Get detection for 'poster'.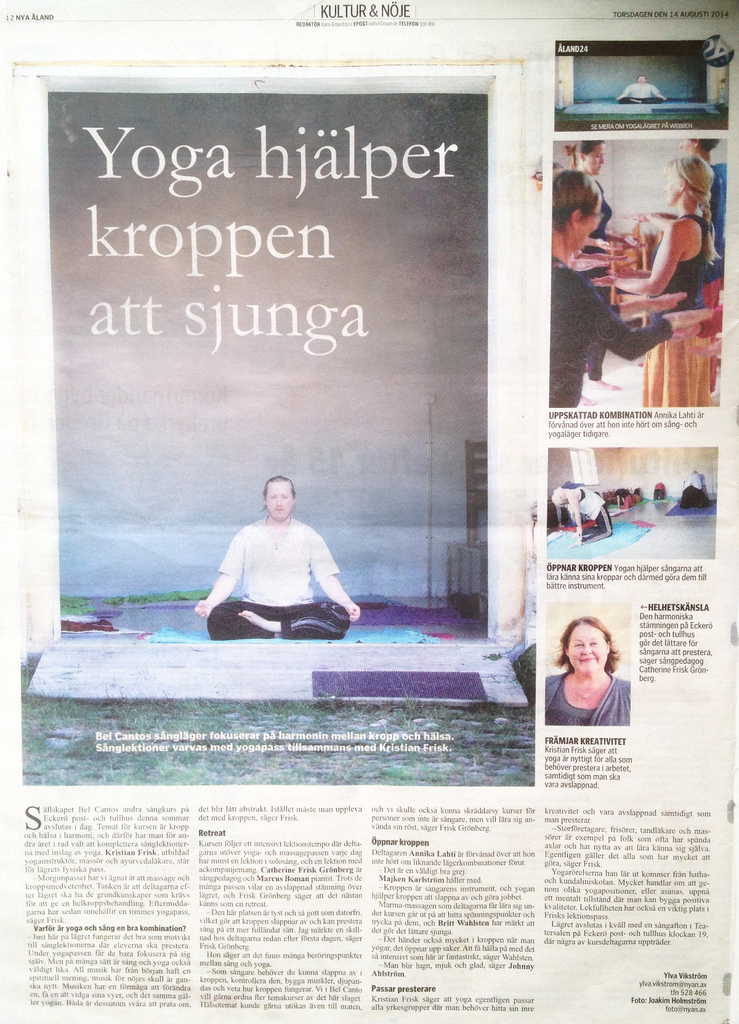
Detection: <box>0,0,738,1023</box>.
